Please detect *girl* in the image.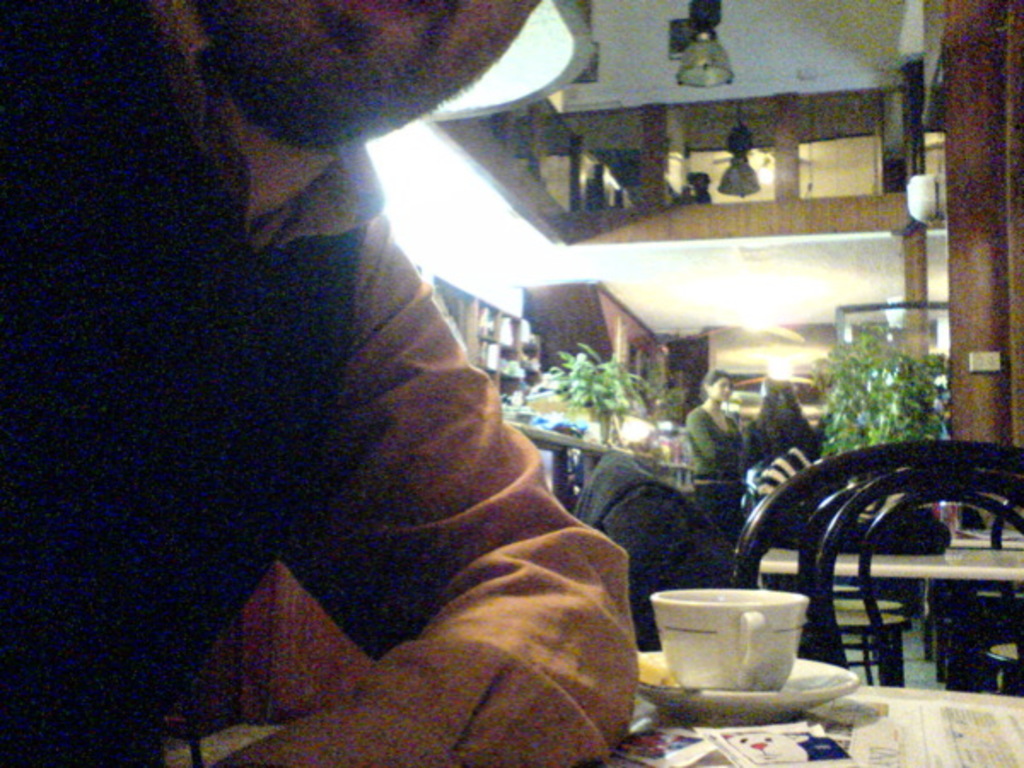
<region>683, 365, 744, 531</region>.
